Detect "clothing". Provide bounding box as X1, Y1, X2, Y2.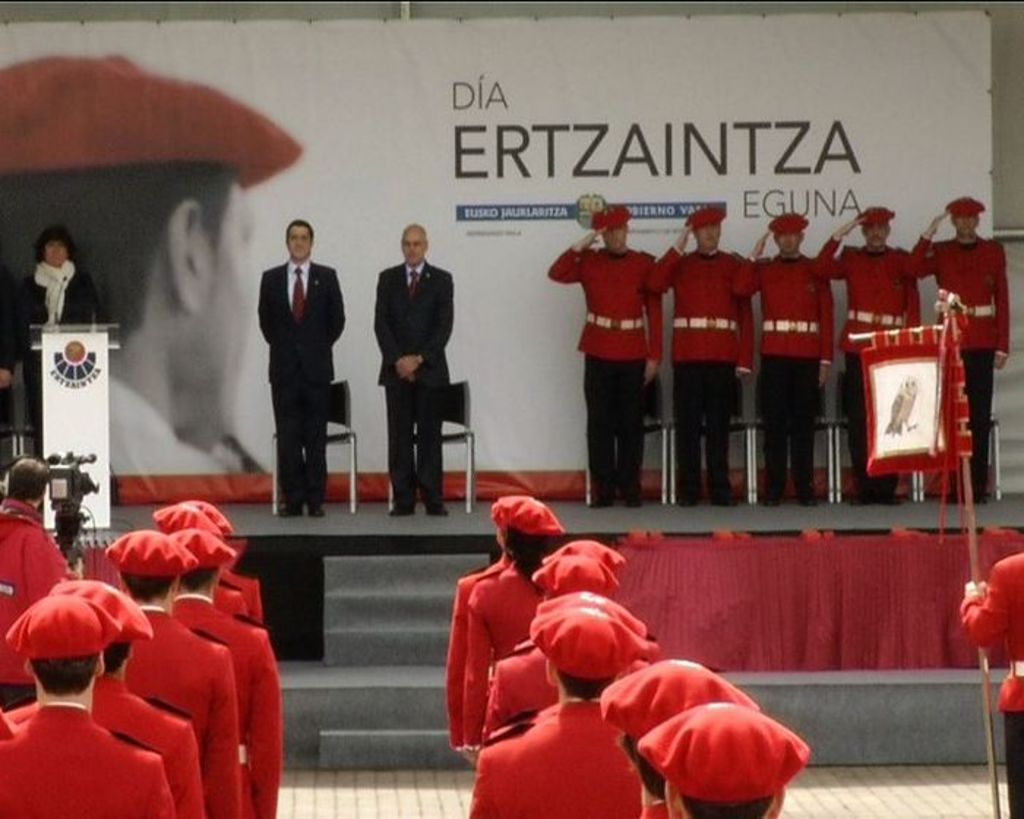
591, 203, 632, 230.
